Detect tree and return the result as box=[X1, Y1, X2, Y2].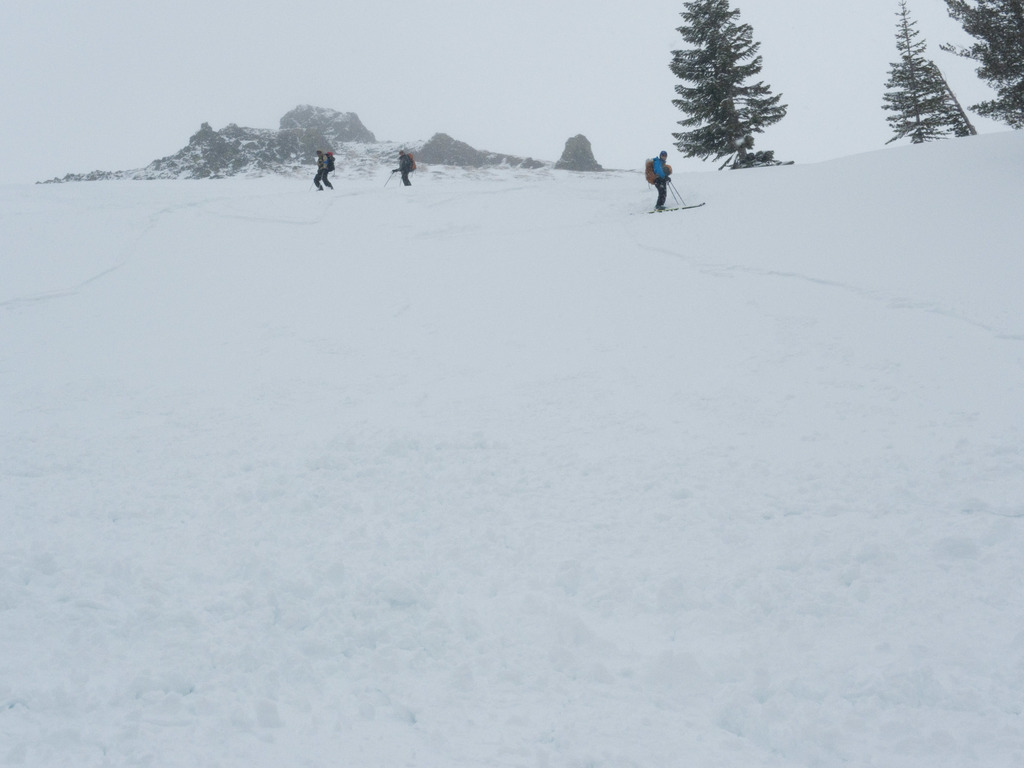
box=[673, 0, 792, 162].
